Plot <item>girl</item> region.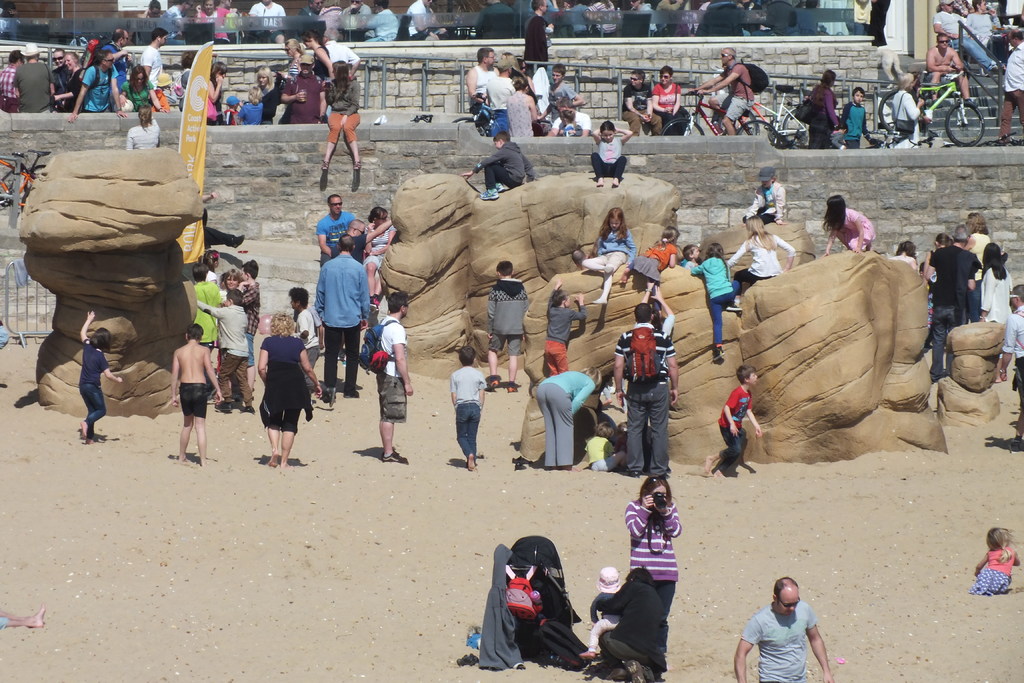
Plotted at <bbox>727, 210, 797, 295</bbox>.
